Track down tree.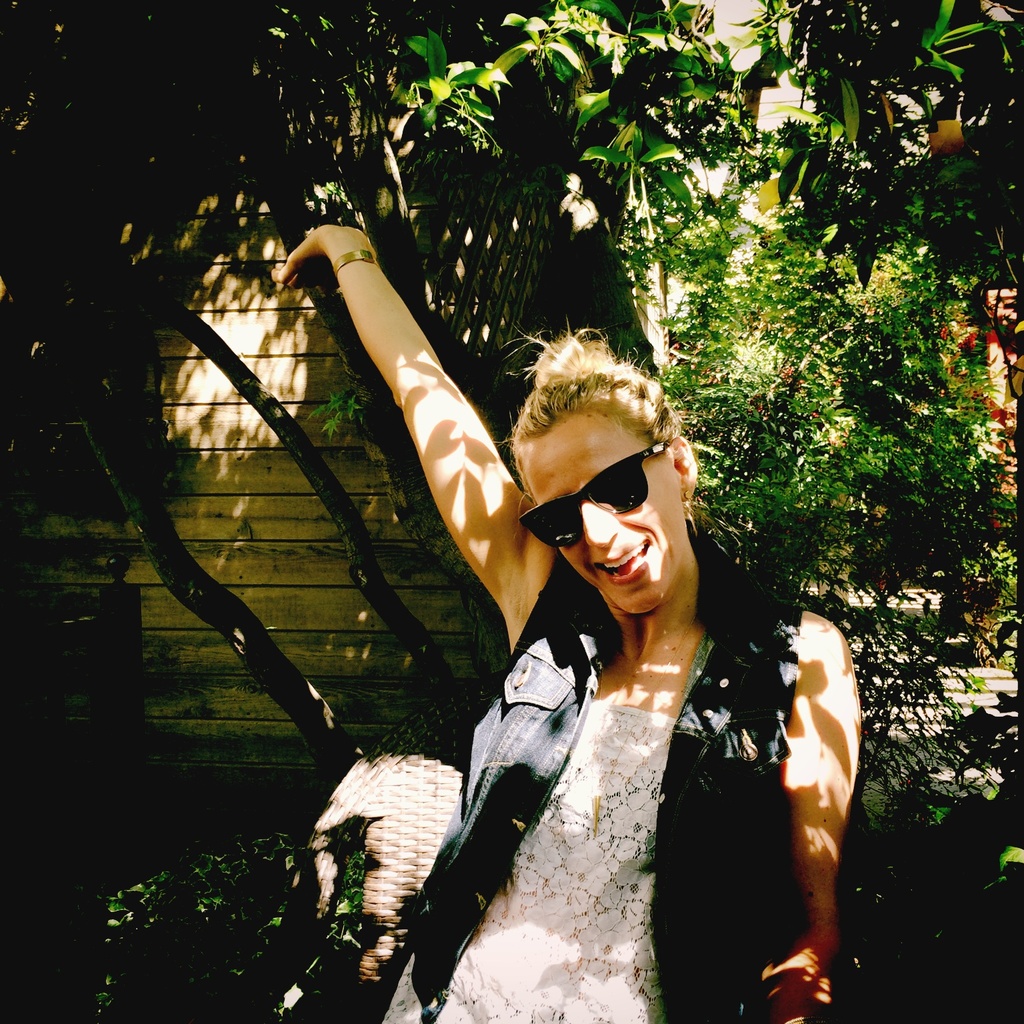
Tracked to [575,0,1023,921].
